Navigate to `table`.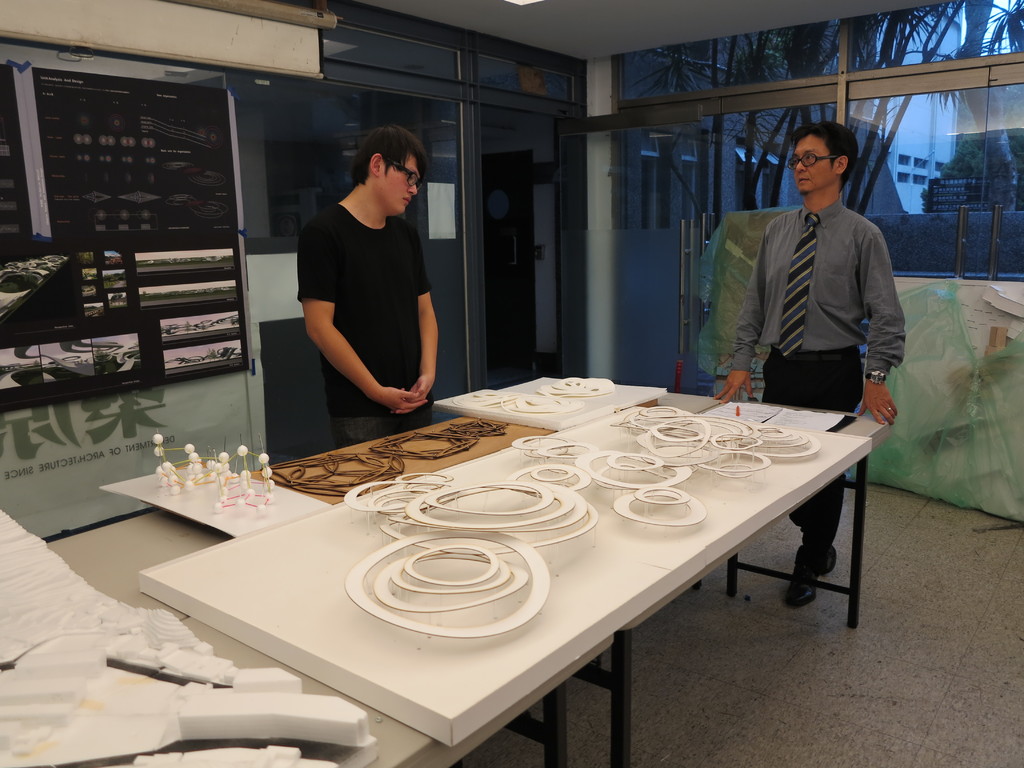
Navigation target: box(128, 359, 875, 767).
